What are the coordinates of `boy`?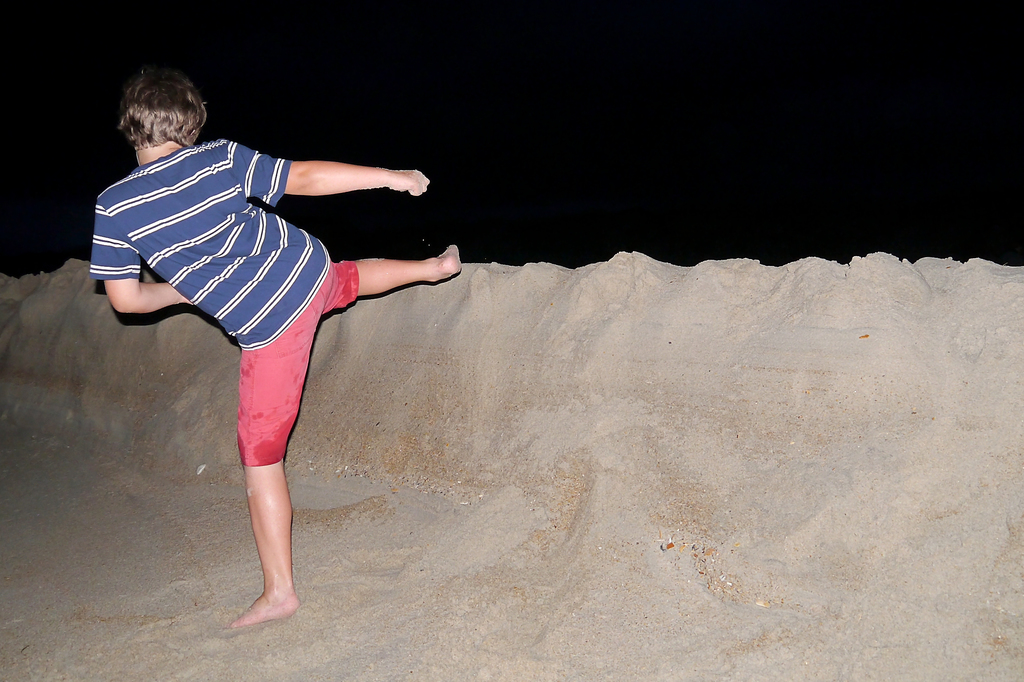
(86, 70, 462, 628).
